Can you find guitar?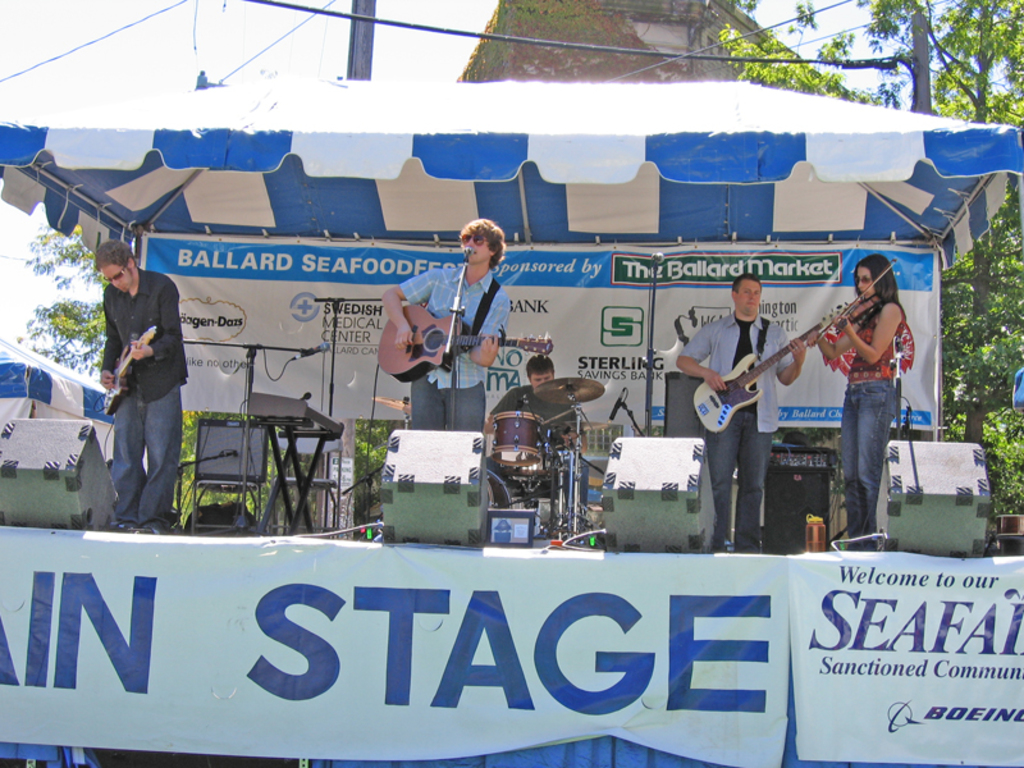
Yes, bounding box: select_region(375, 300, 568, 388).
